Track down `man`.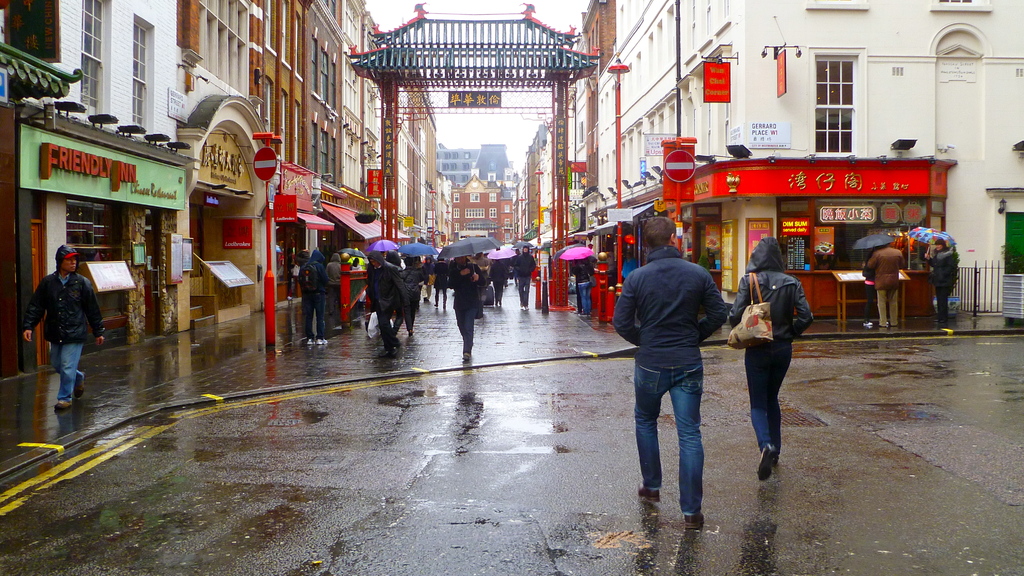
Tracked to <bbox>515, 245, 537, 311</bbox>.
